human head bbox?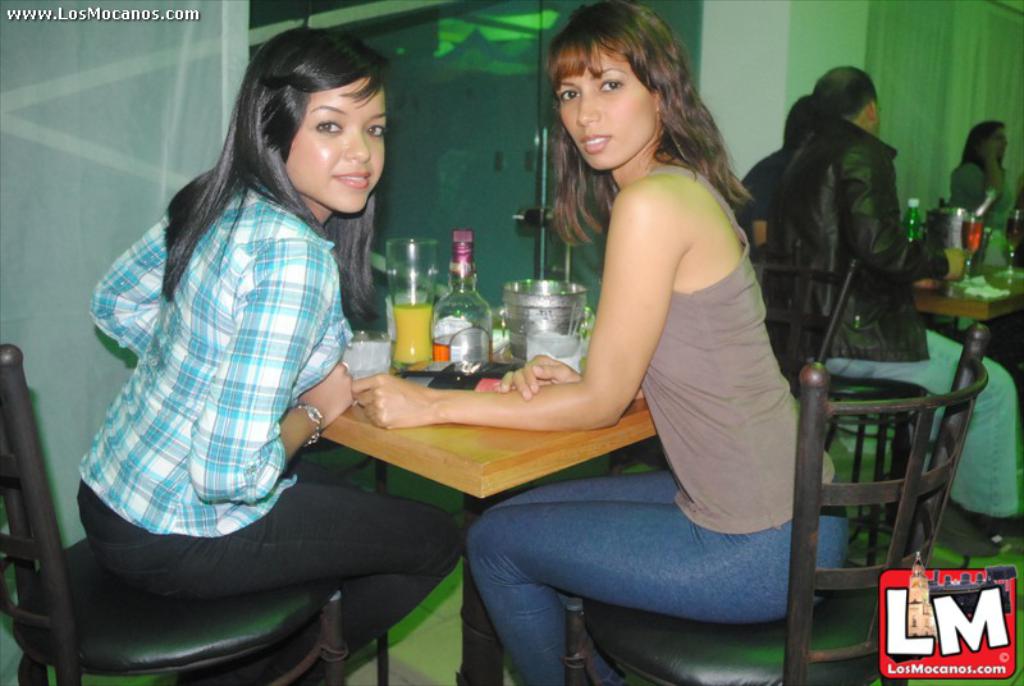
select_region(241, 23, 397, 218)
